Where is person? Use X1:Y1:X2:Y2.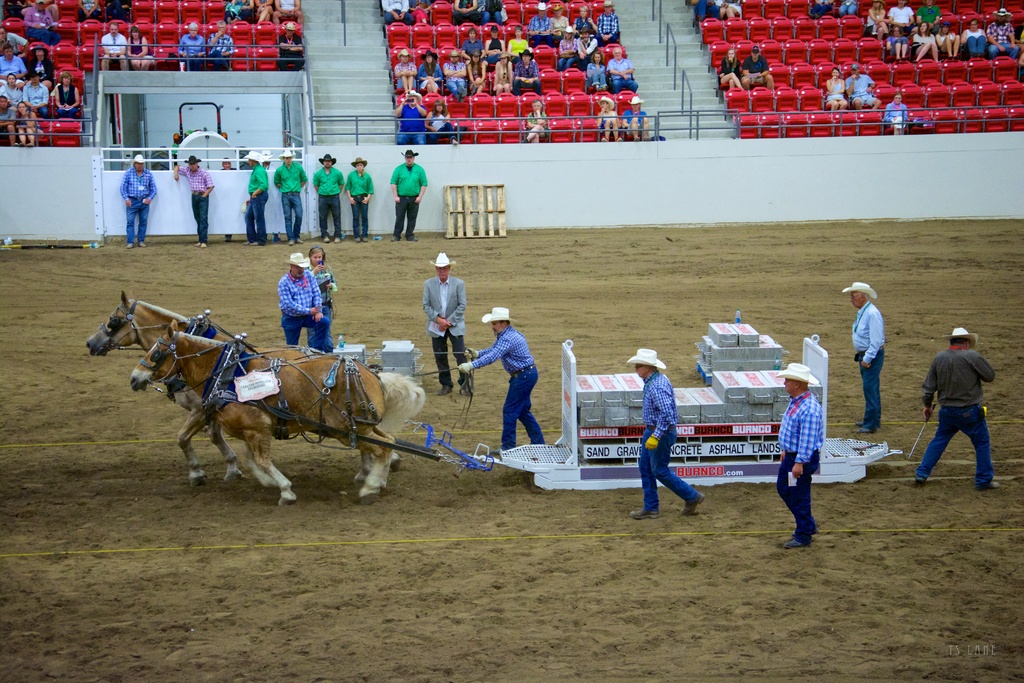
309:248:333:349.
